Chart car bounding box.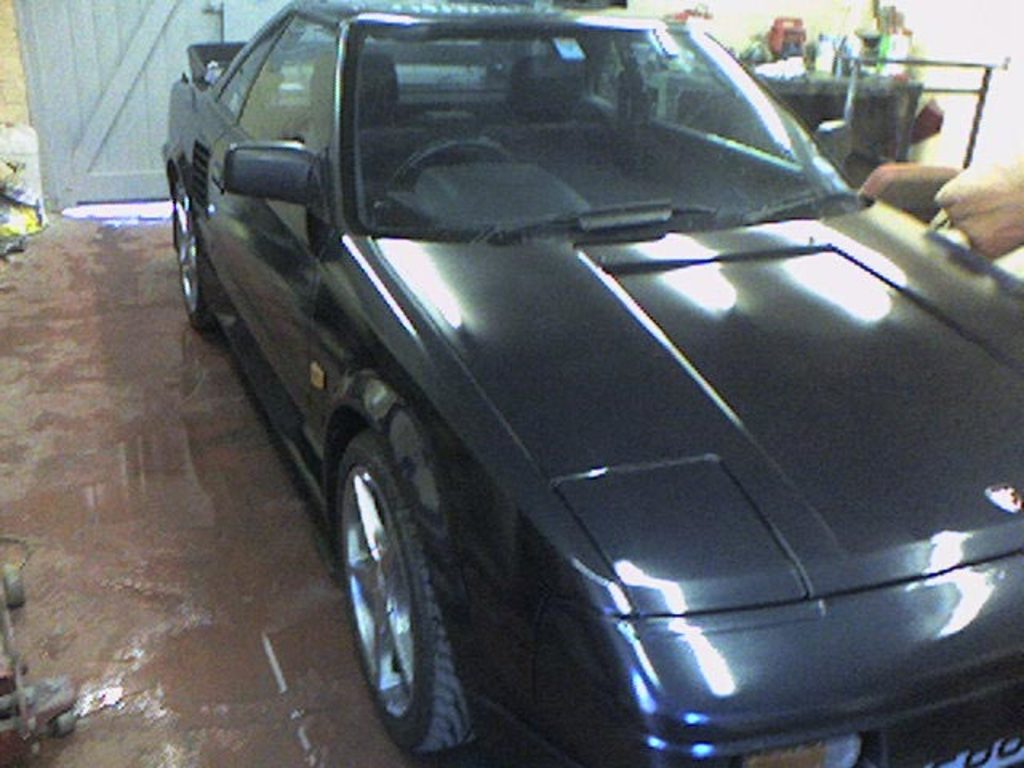
Charted: pyautogui.locateOnScreen(160, 13, 1022, 766).
